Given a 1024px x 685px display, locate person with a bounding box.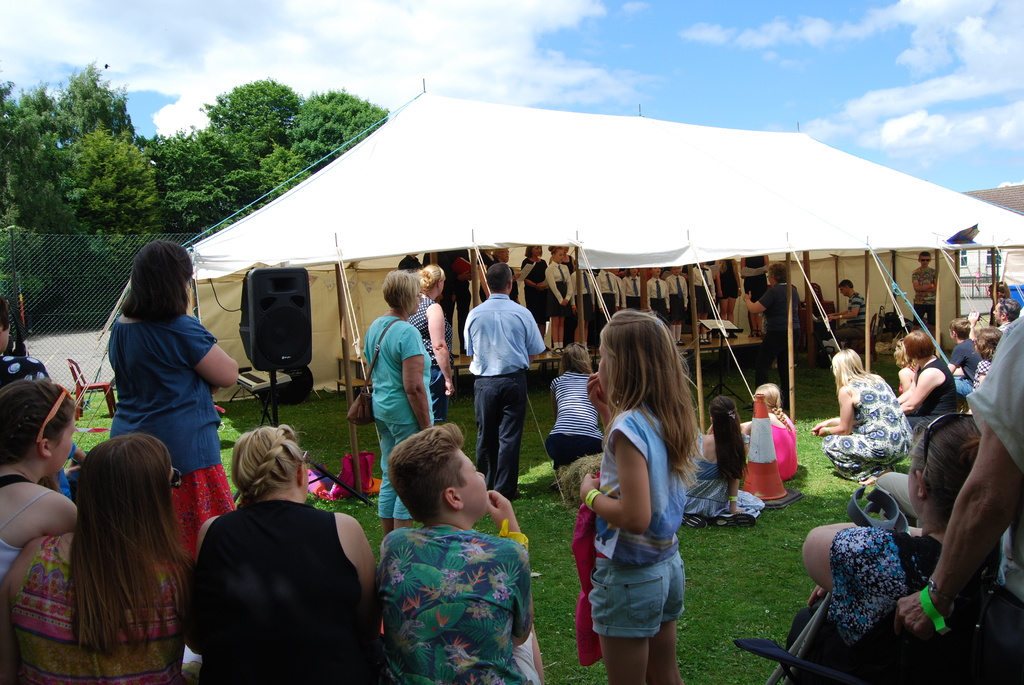
Located: <region>108, 242, 245, 565</region>.
